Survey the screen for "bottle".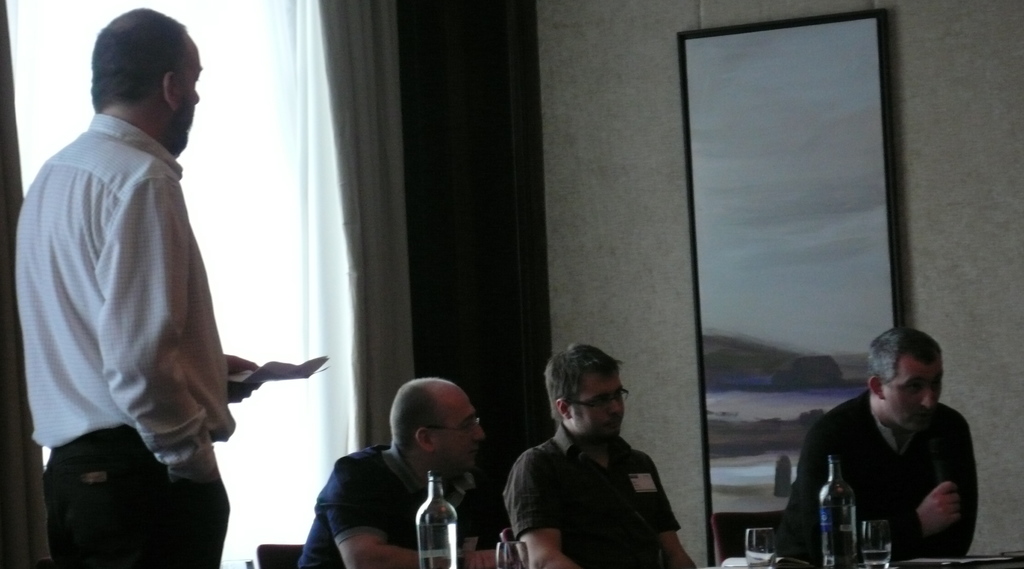
Survey found: [403, 484, 460, 562].
